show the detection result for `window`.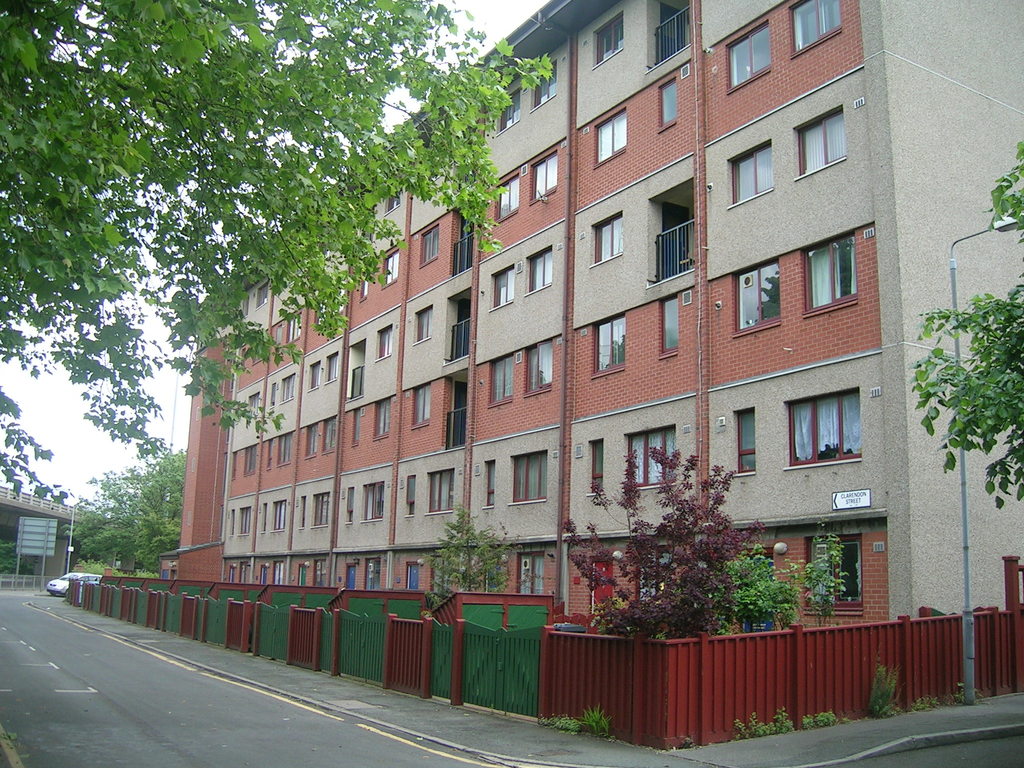
box=[492, 265, 518, 310].
